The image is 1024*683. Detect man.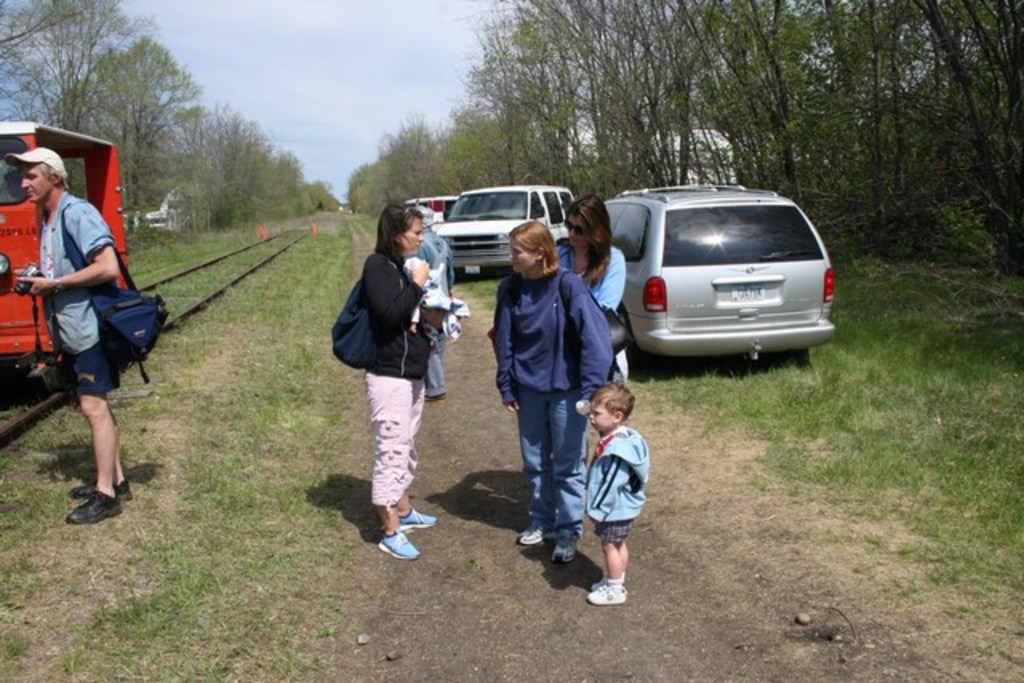
Detection: select_region(10, 120, 163, 547).
